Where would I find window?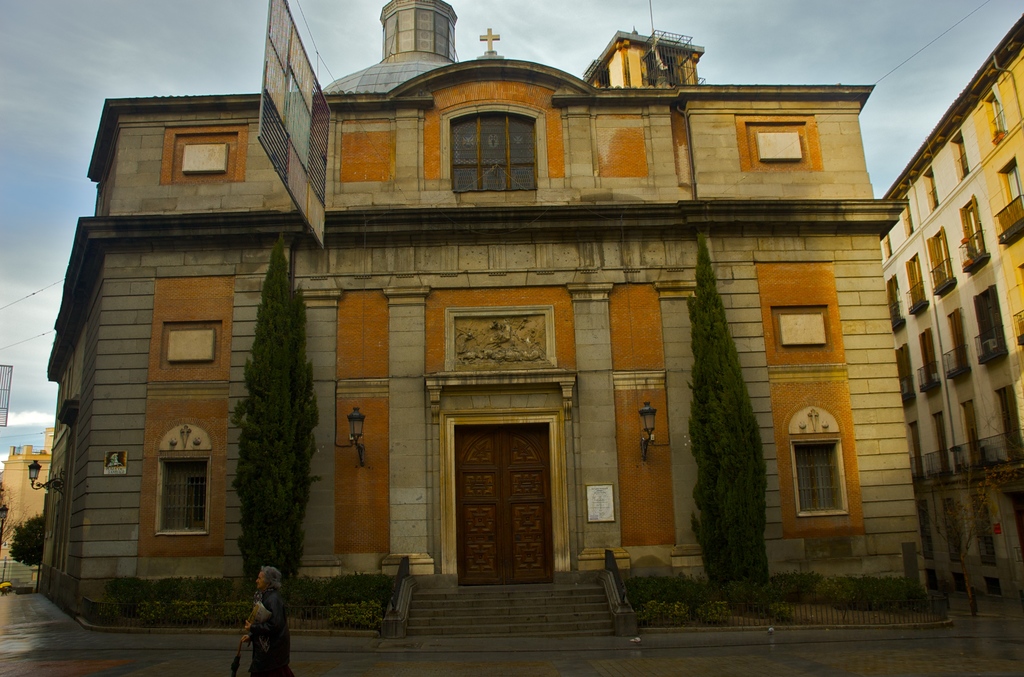
At select_region(460, 97, 541, 186).
